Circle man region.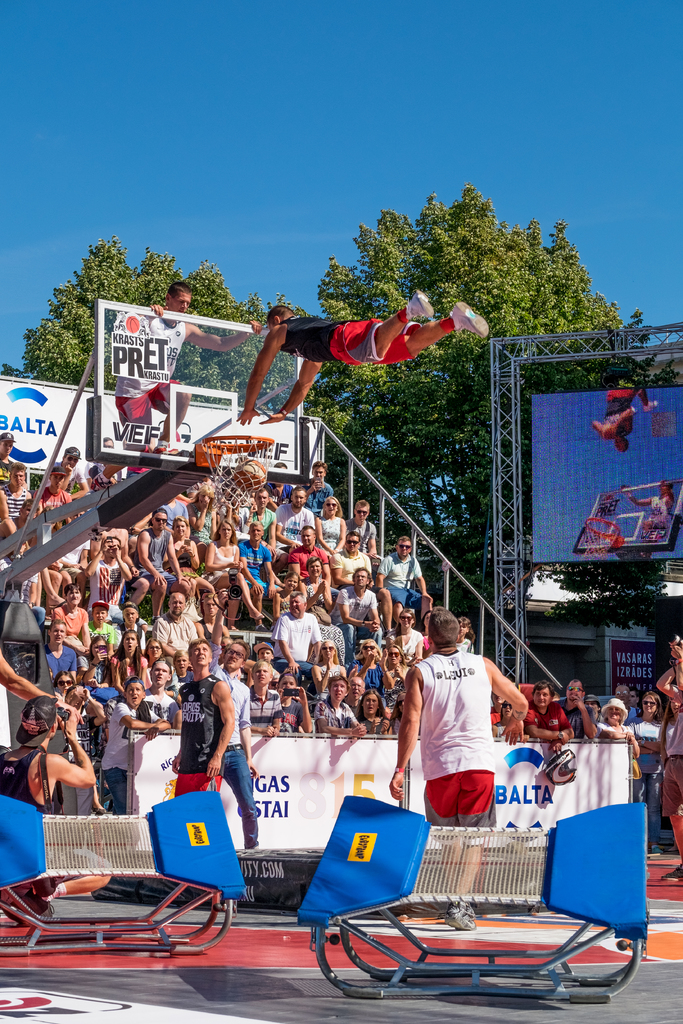
Region: 383, 605, 526, 932.
